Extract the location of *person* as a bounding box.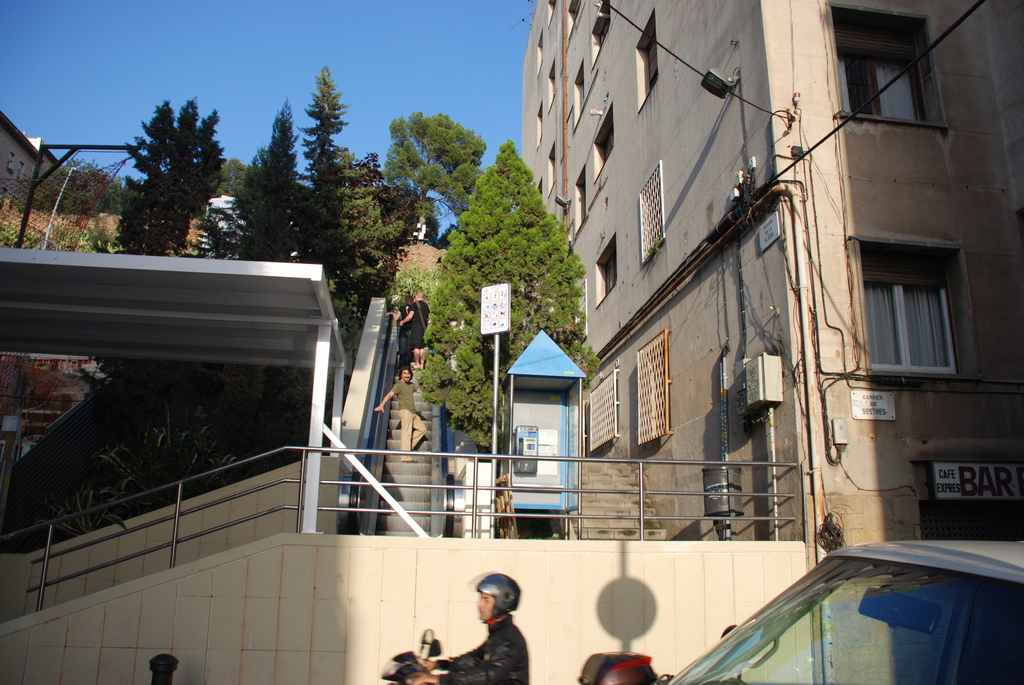
375,370,430,460.
